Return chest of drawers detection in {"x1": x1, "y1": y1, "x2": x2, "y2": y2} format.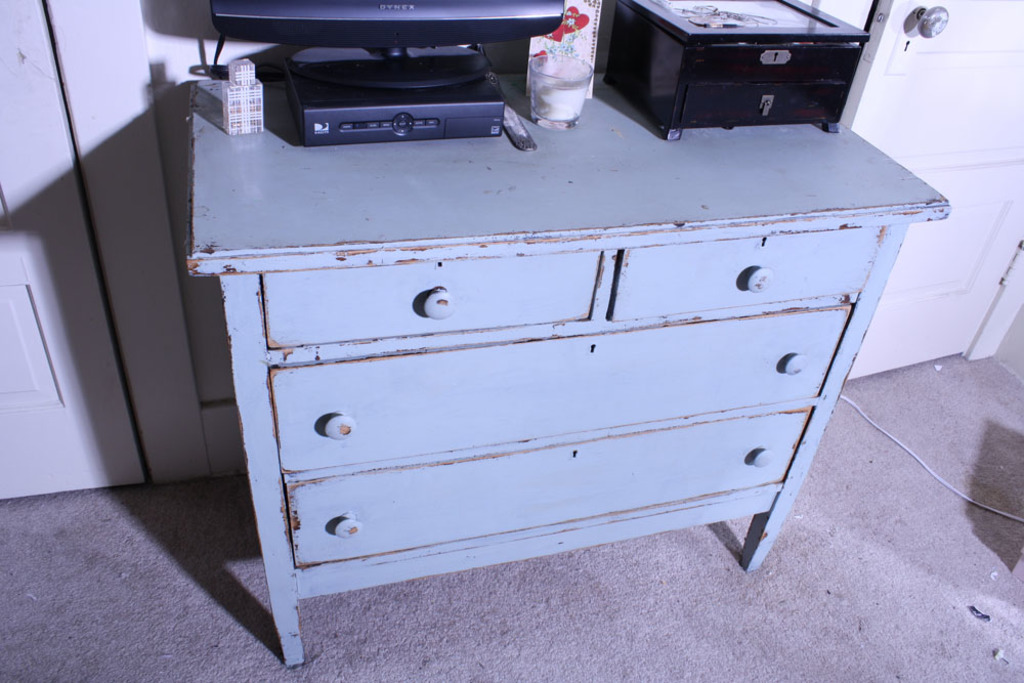
{"x1": 183, "y1": 82, "x2": 949, "y2": 666}.
